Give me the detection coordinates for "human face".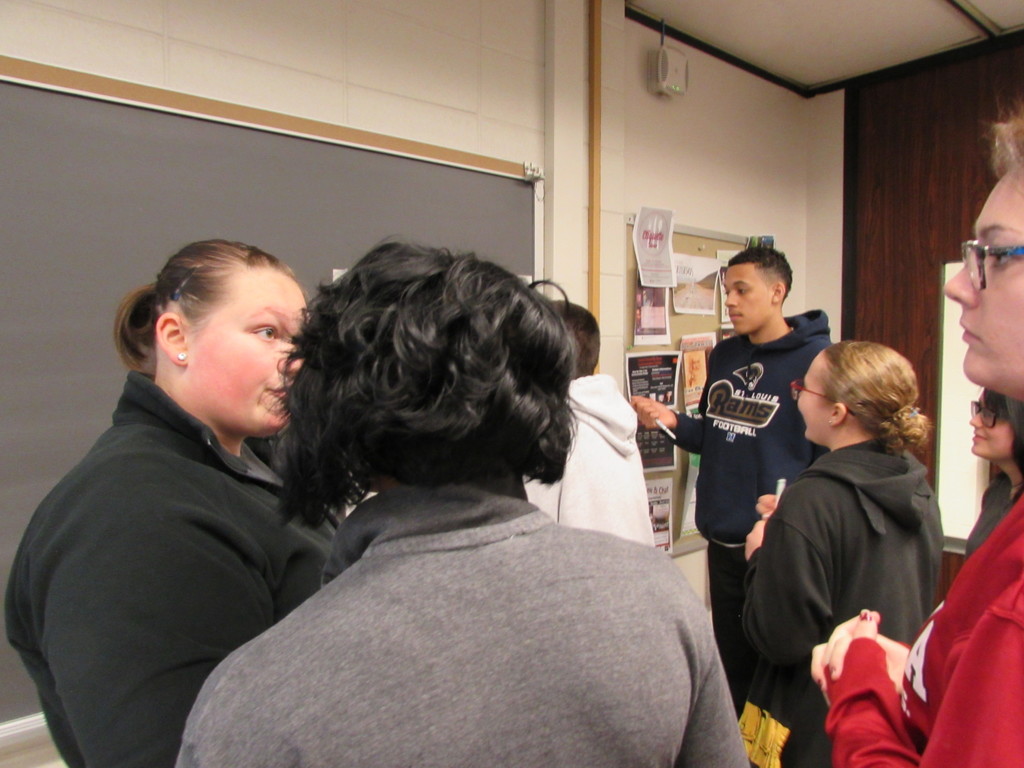
(189, 264, 306, 441).
